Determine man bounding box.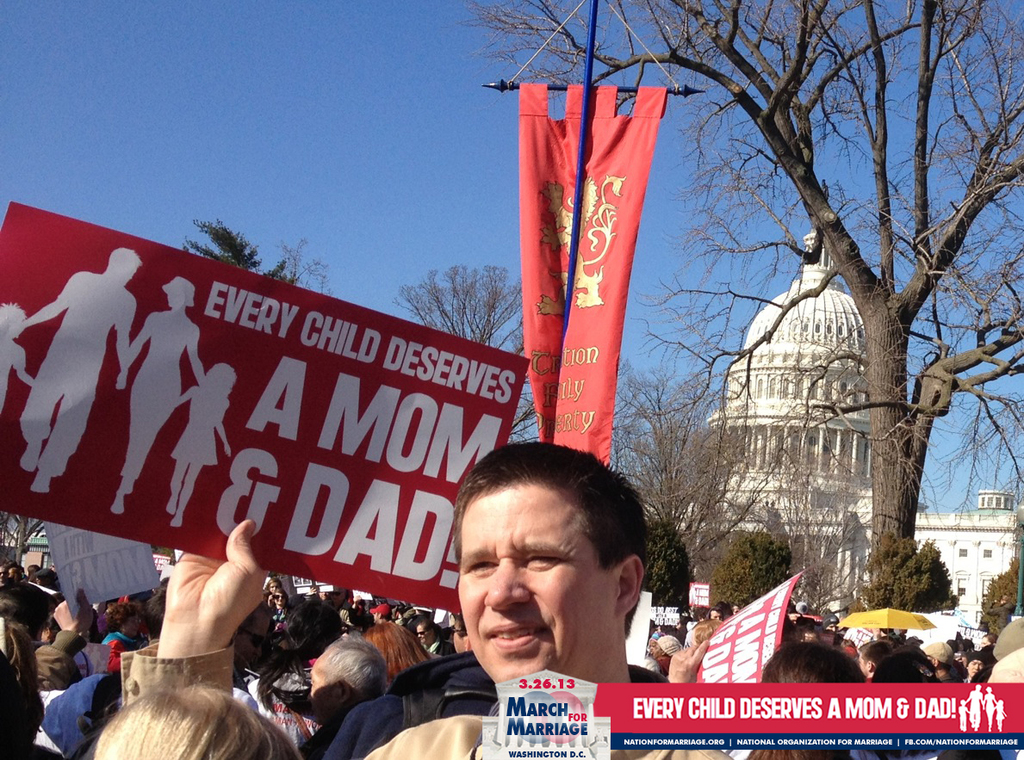
Determined: [12, 245, 142, 492].
